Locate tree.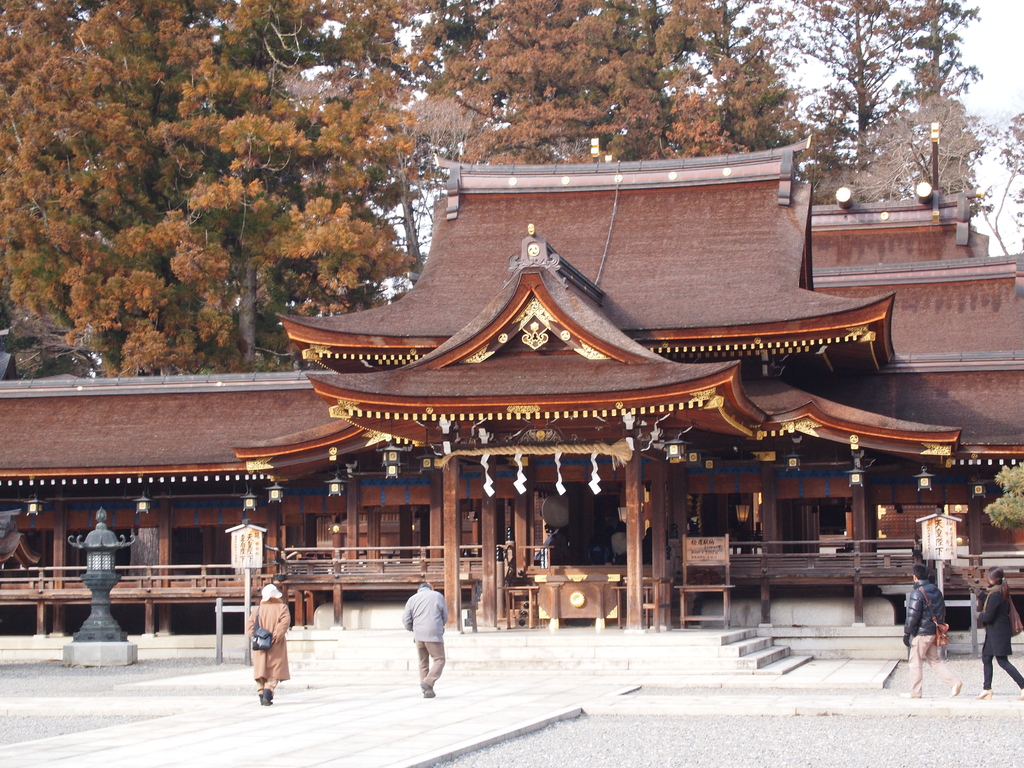
Bounding box: region(376, 0, 799, 168).
